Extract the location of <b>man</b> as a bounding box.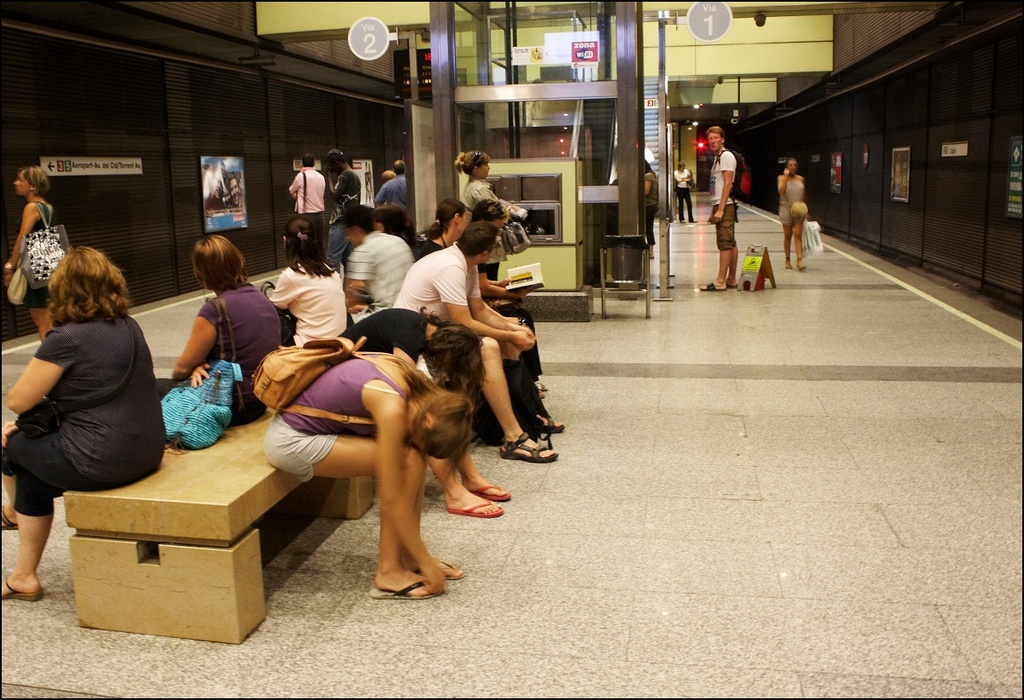
691/126/742/292.
